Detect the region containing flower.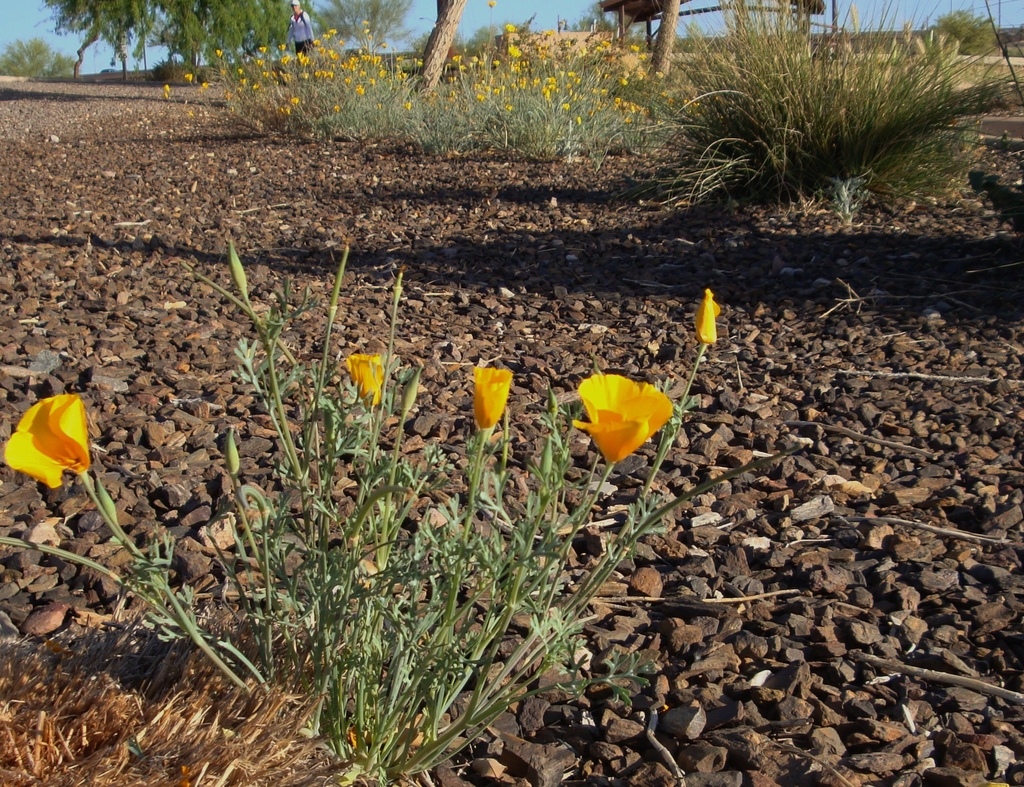
[548,386,557,420].
